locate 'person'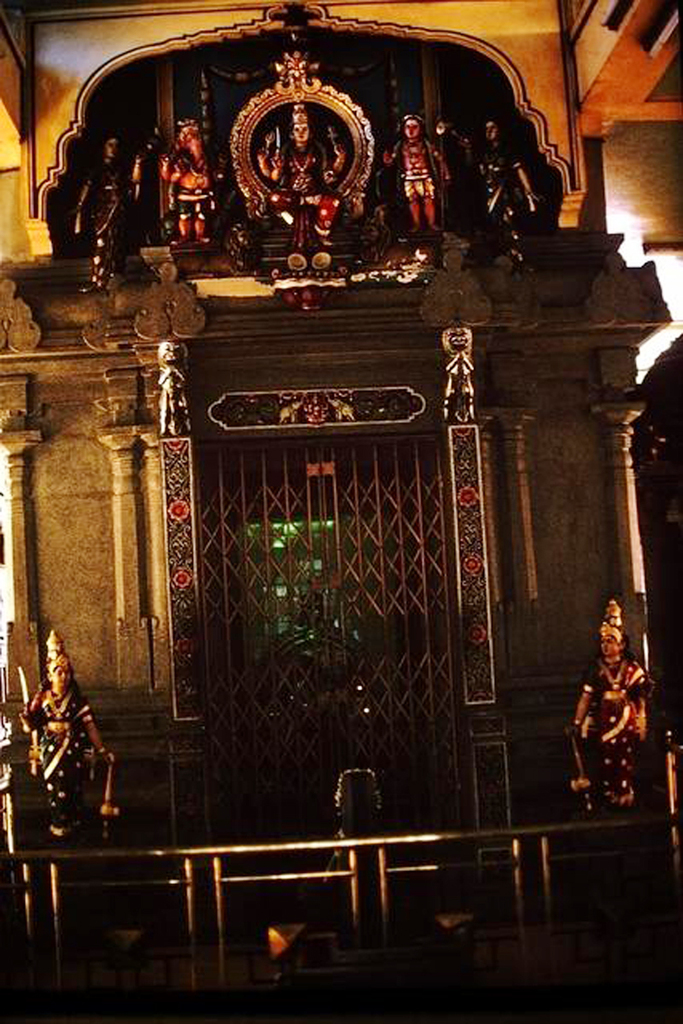
region(163, 114, 232, 243)
